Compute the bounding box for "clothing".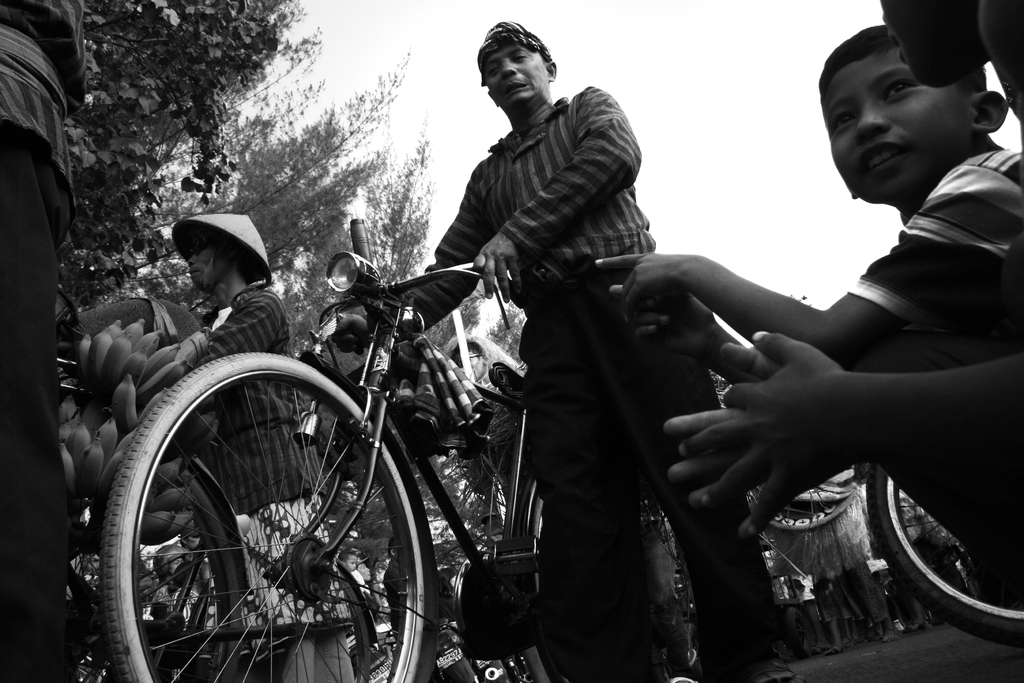
[x1=844, y1=139, x2=1023, y2=374].
